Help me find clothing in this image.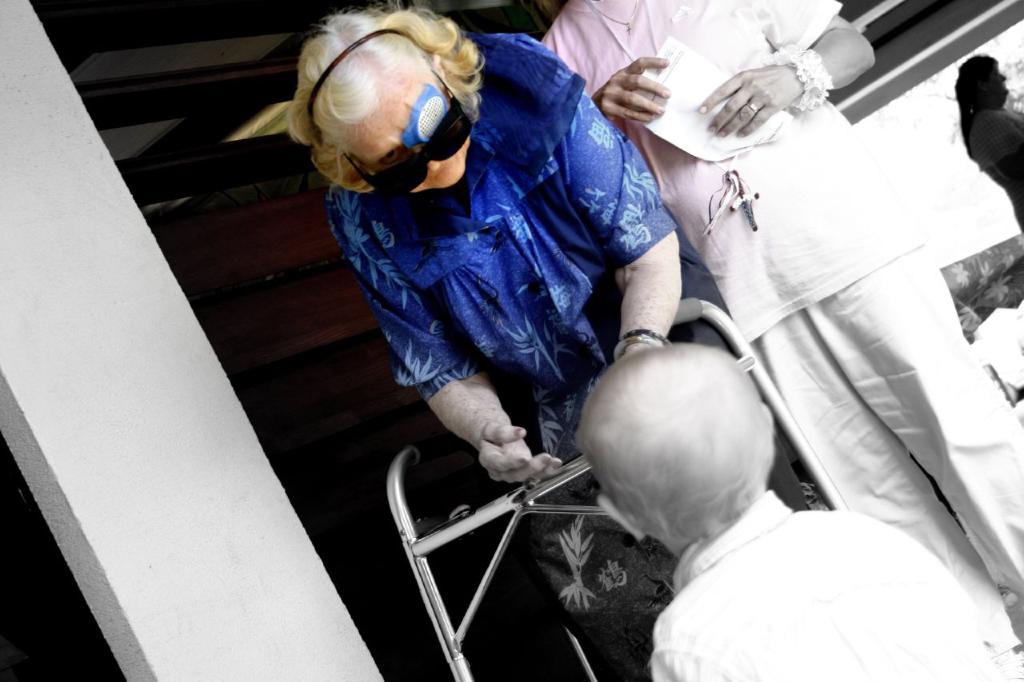
Found it: Rect(326, 33, 676, 649).
